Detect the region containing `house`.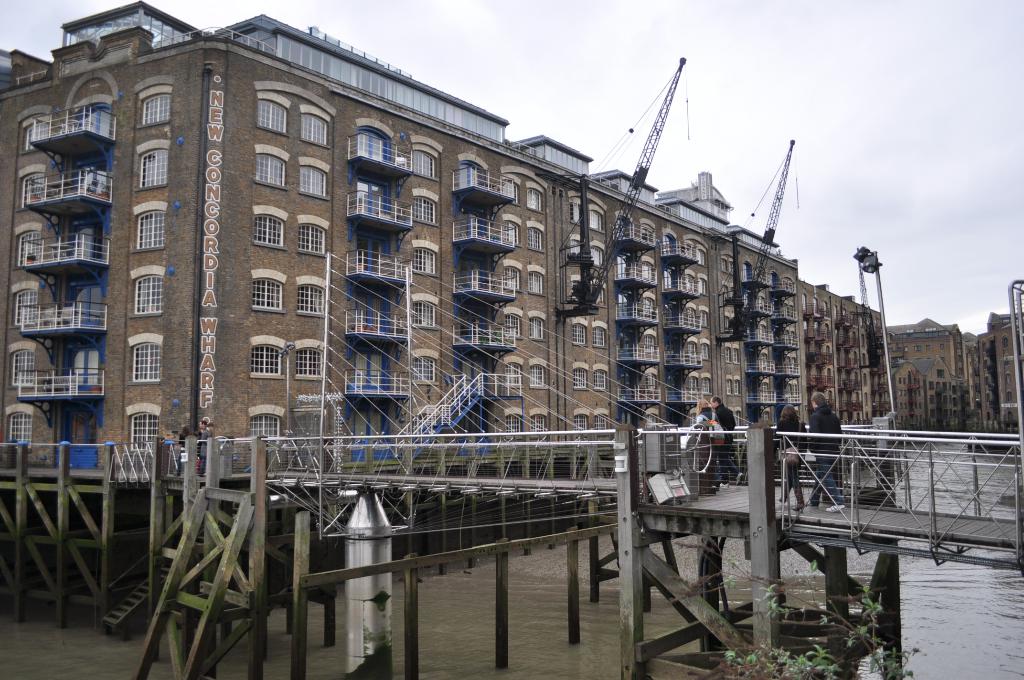
box=[990, 309, 1023, 437].
